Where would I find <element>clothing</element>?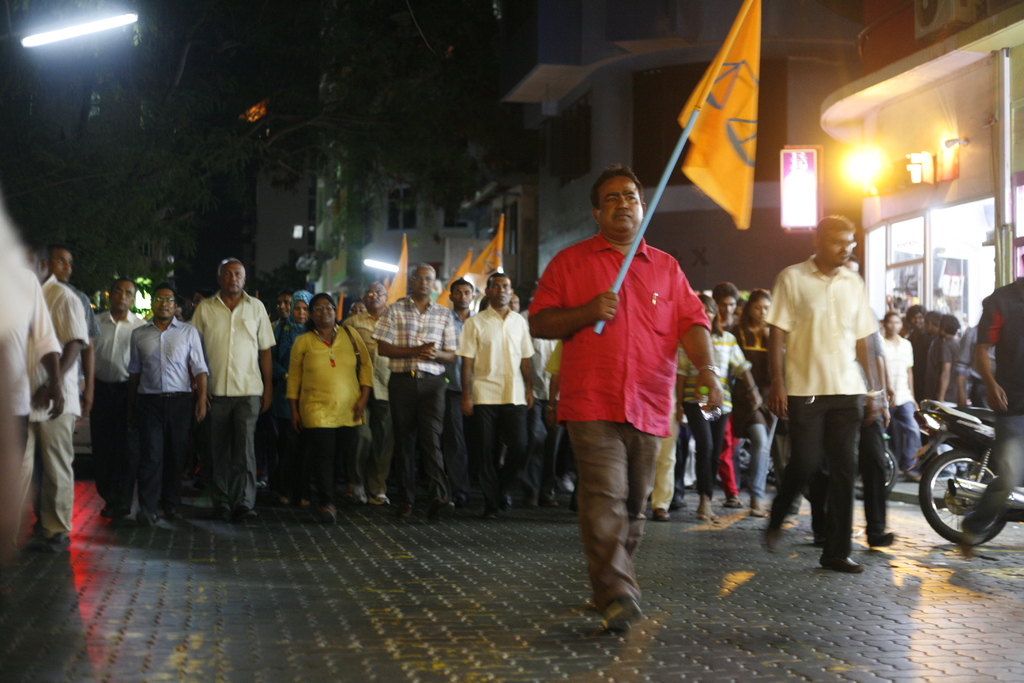
At locate(910, 322, 991, 401).
